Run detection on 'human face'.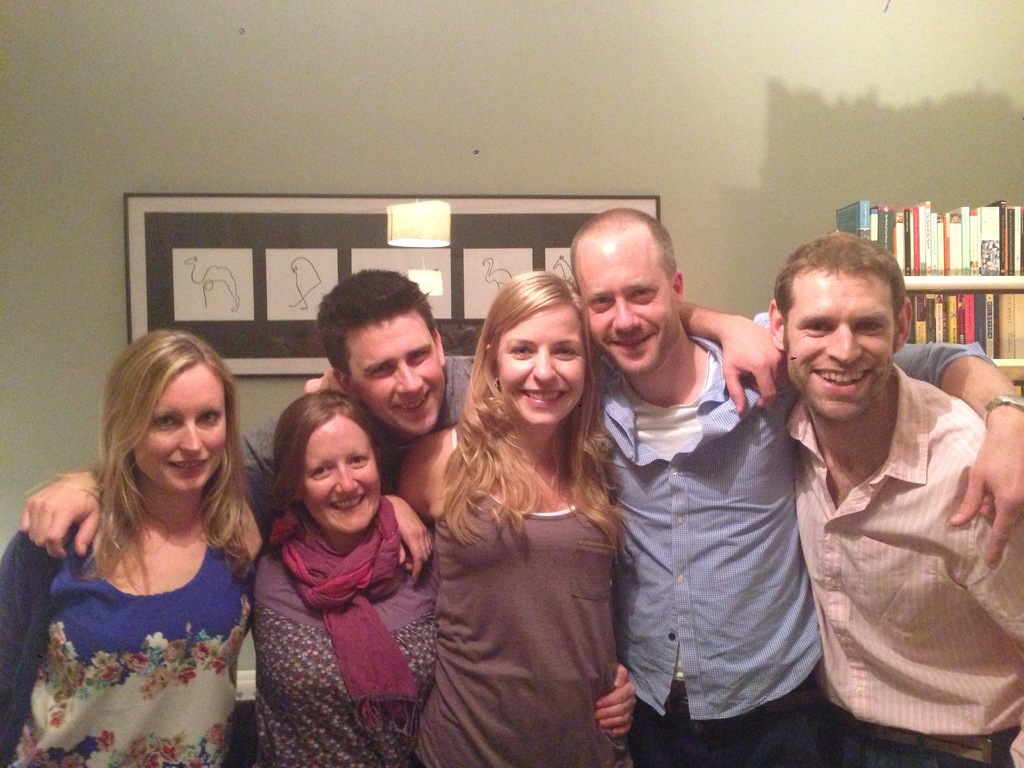
Result: box=[580, 233, 678, 376].
